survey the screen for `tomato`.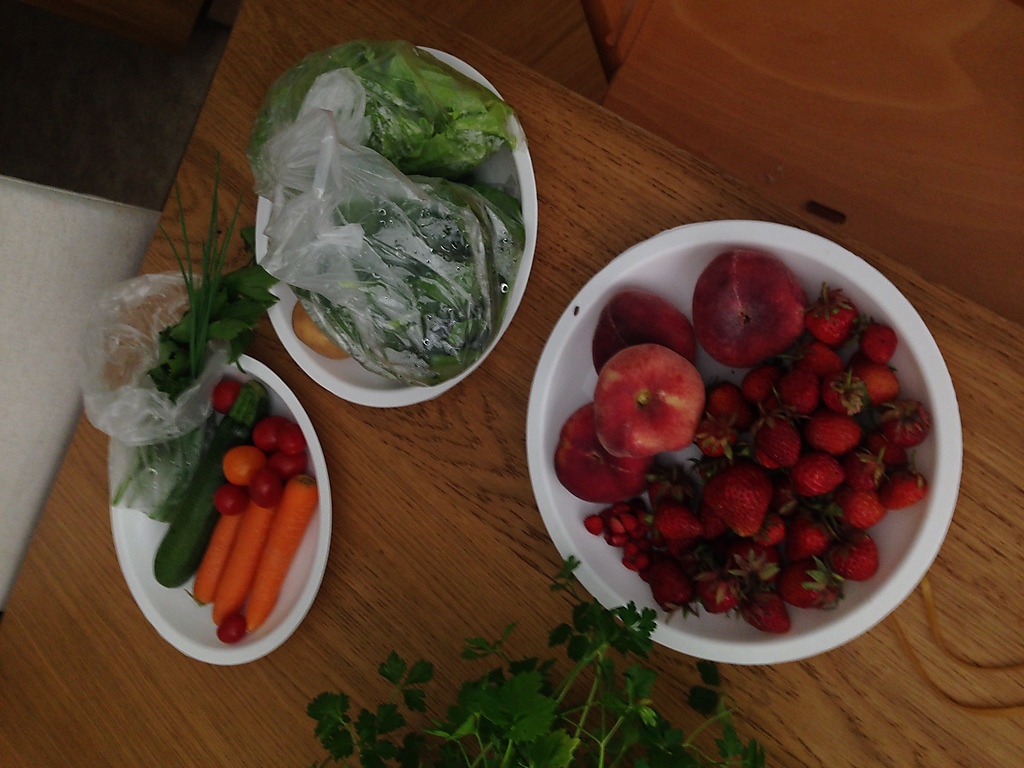
Survey found: rect(272, 453, 300, 484).
